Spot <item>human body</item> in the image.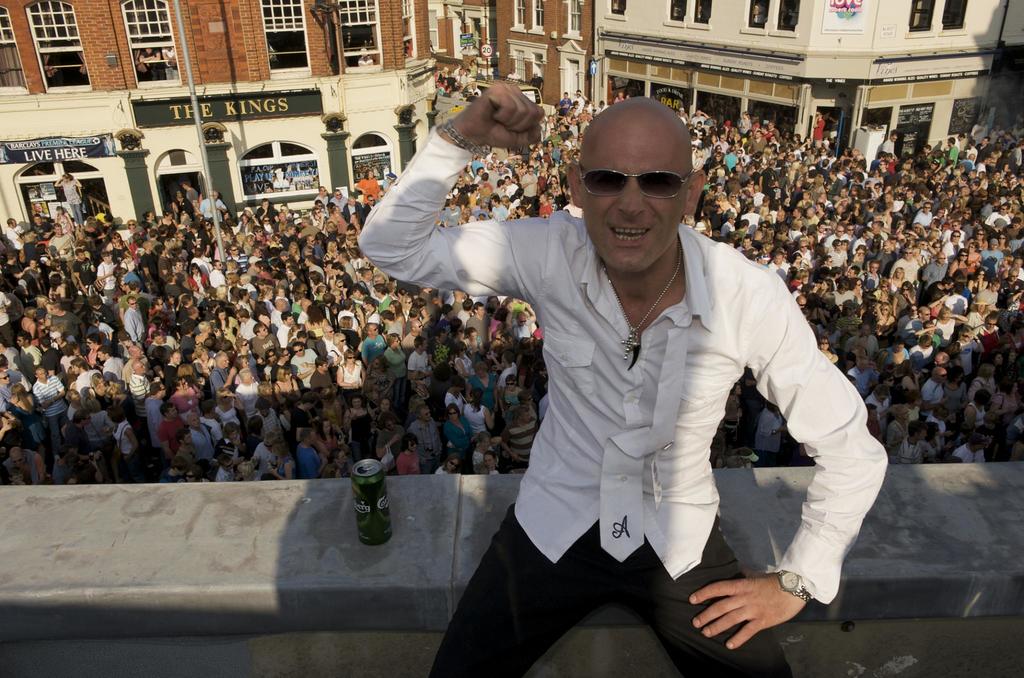
<item>human body</item> found at {"x1": 165, "y1": 268, "x2": 182, "y2": 293}.
